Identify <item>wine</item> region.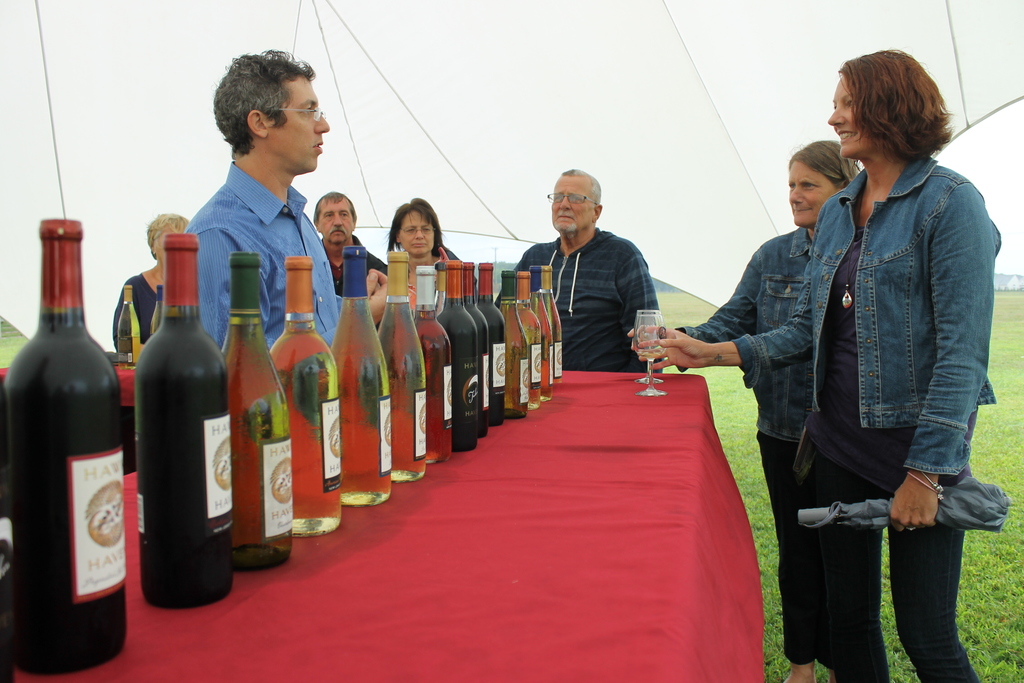
Region: 431/261/476/452.
